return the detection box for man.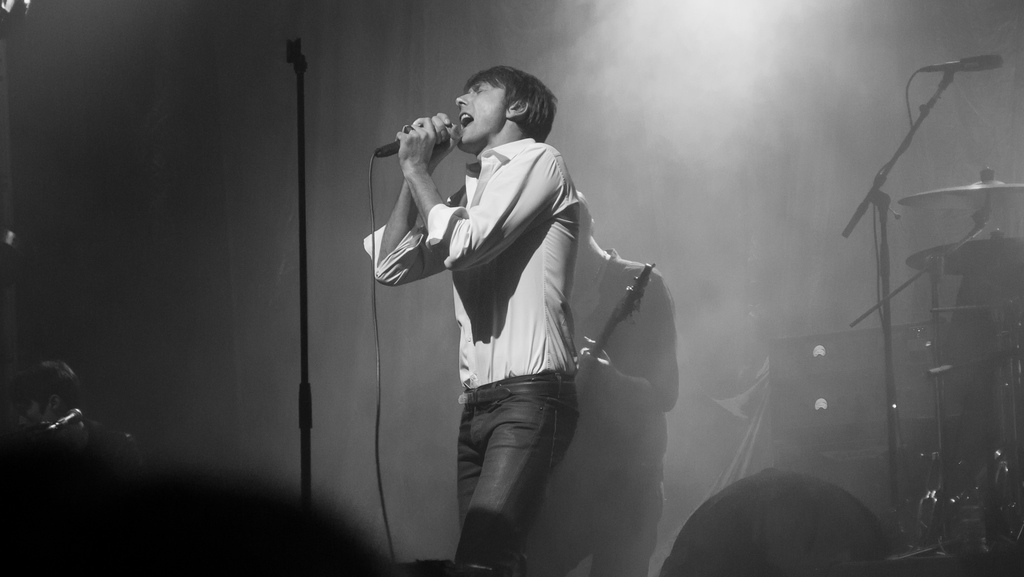
(362, 65, 582, 576).
